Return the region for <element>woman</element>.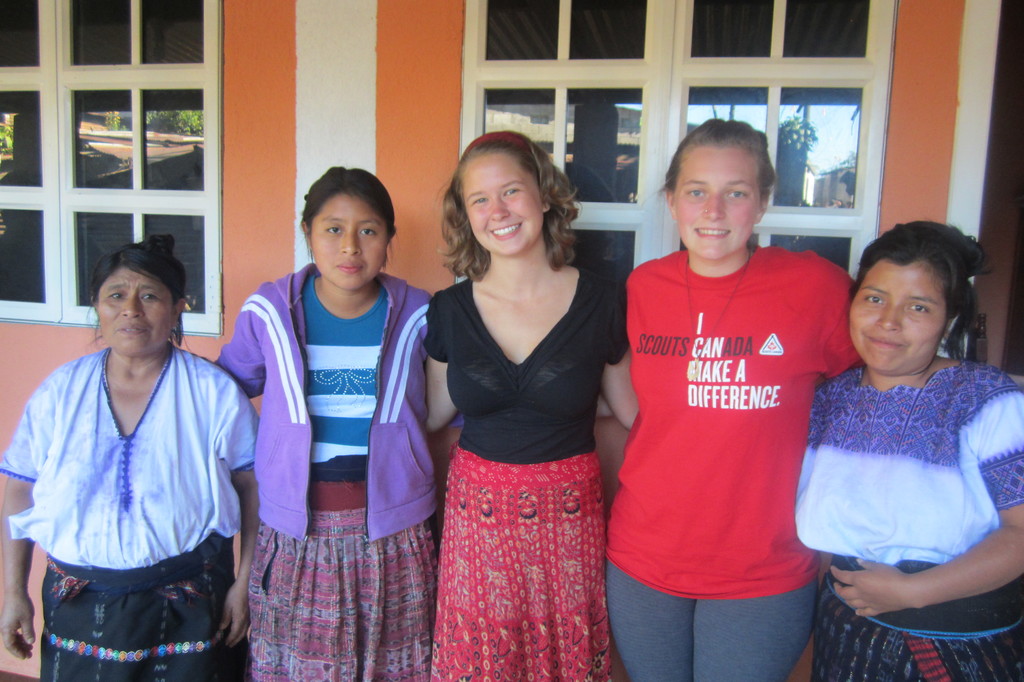
196,164,445,681.
